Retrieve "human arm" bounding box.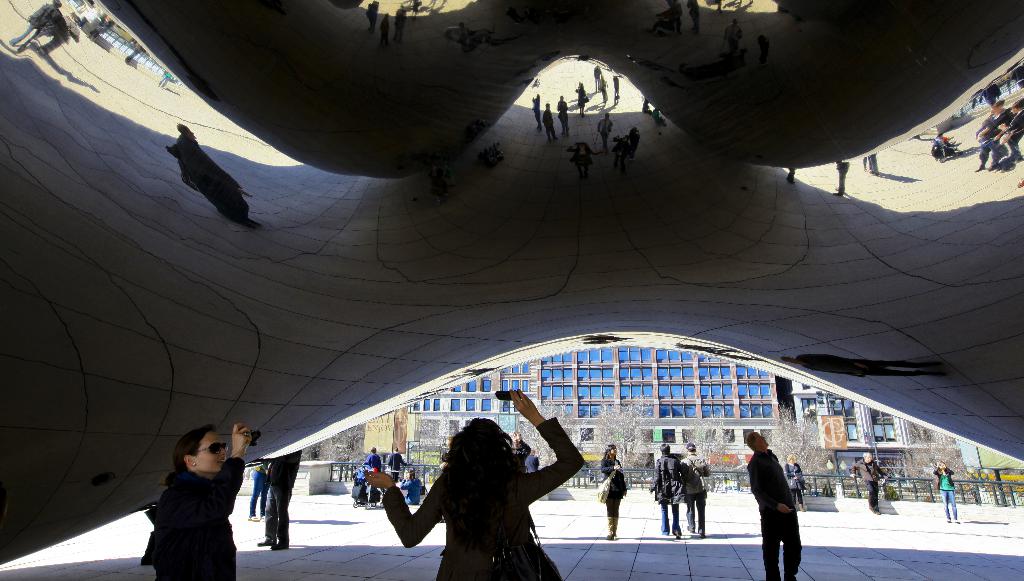
Bounding box: bbox=[931, 464, 941, 476].
